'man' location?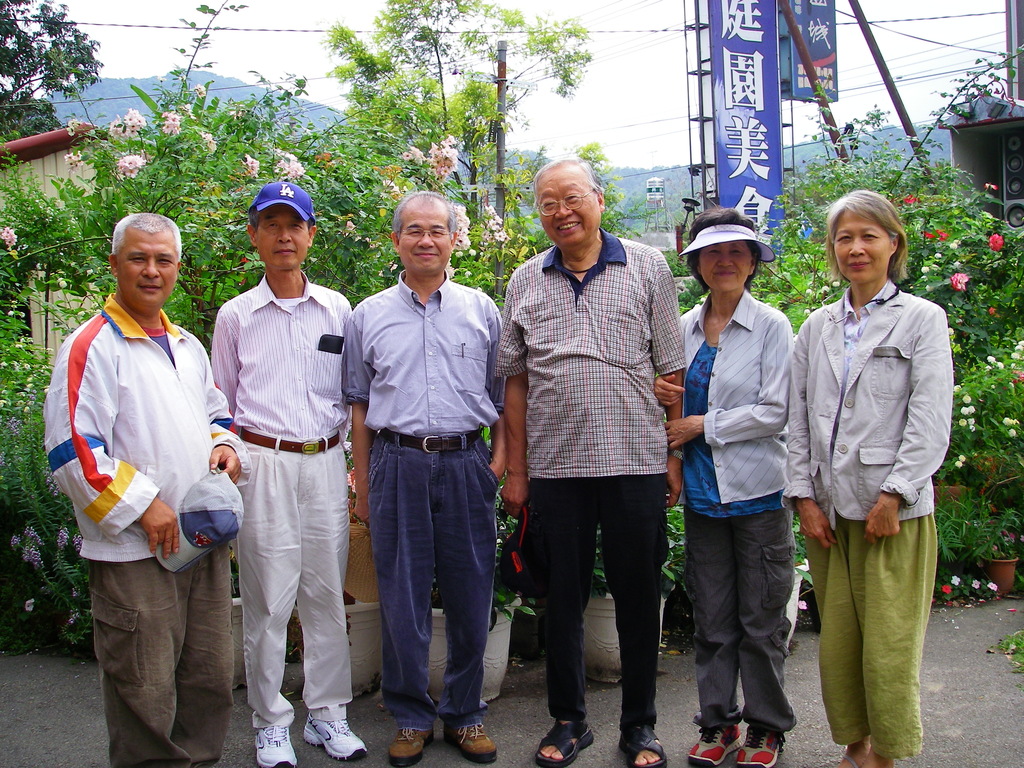
[205, 270, 357, 767]
